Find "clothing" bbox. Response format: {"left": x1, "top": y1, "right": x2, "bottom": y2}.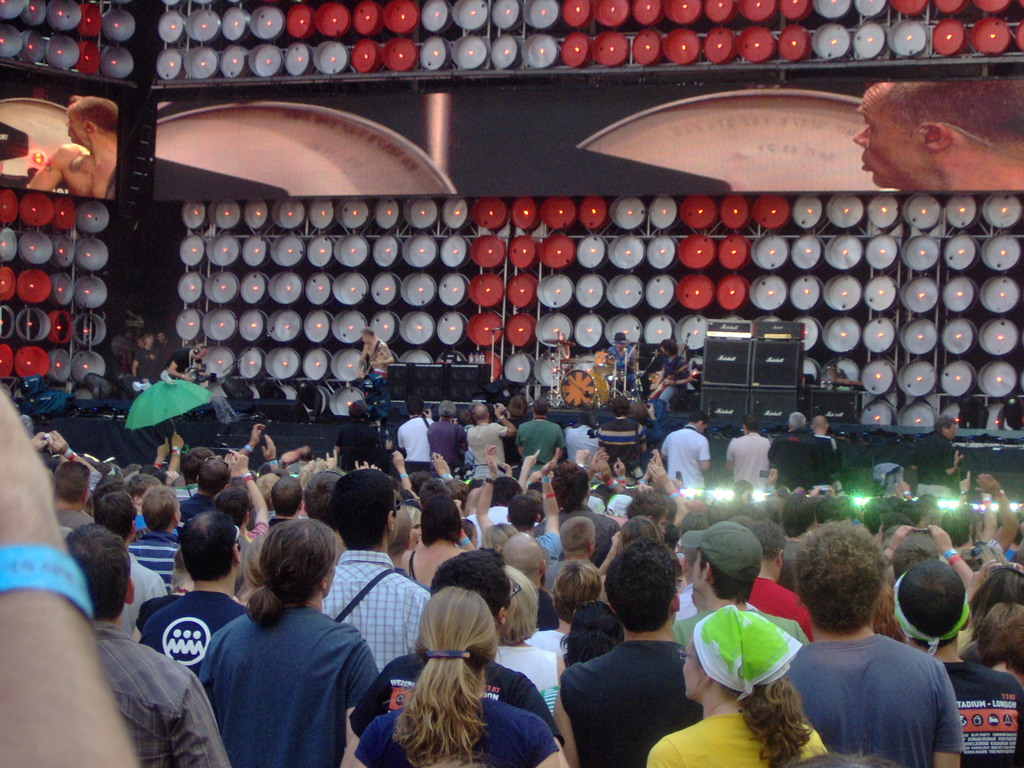
{"left": 358, "top": 696, "right": 556, "bottom": 767}.
